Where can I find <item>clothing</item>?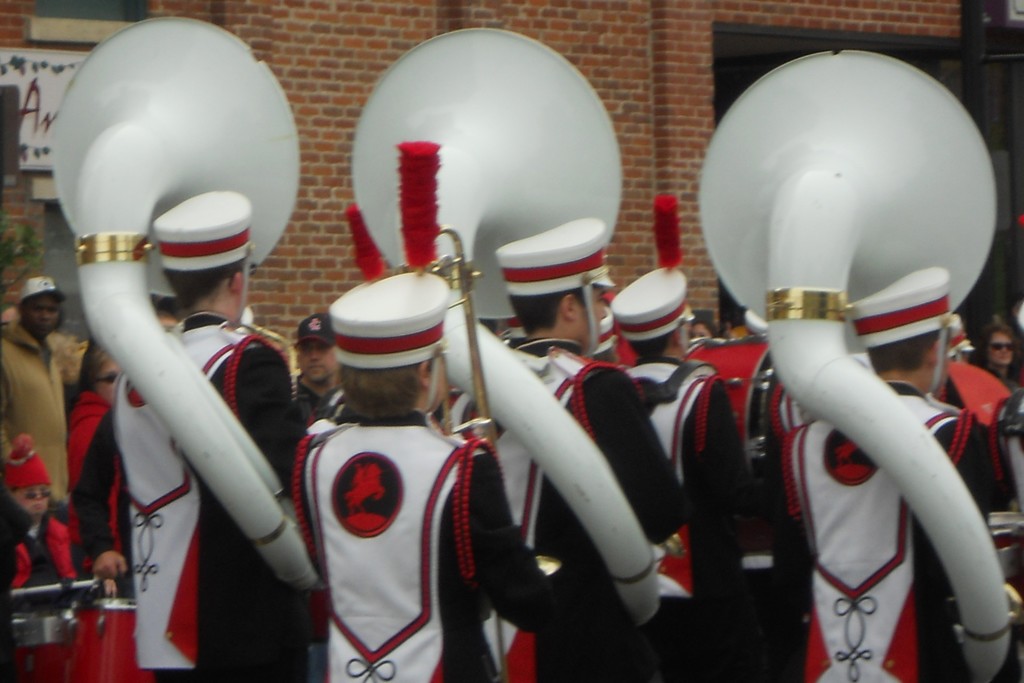
You can find it at 63/311/319/682.
